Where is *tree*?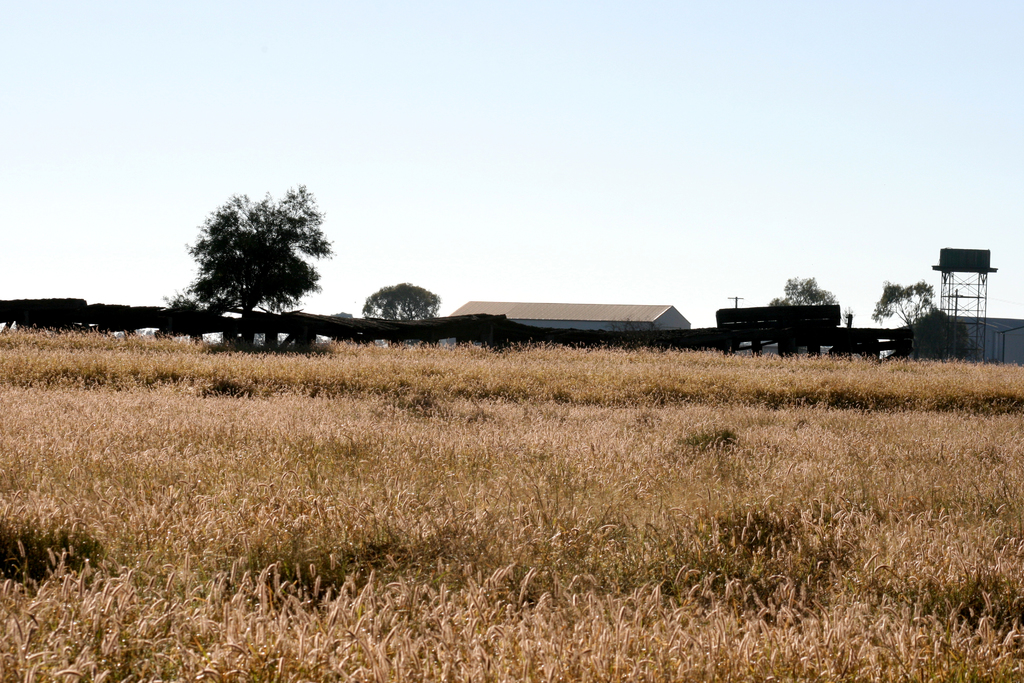
left=769, top=274, right=839, bottom=304.
